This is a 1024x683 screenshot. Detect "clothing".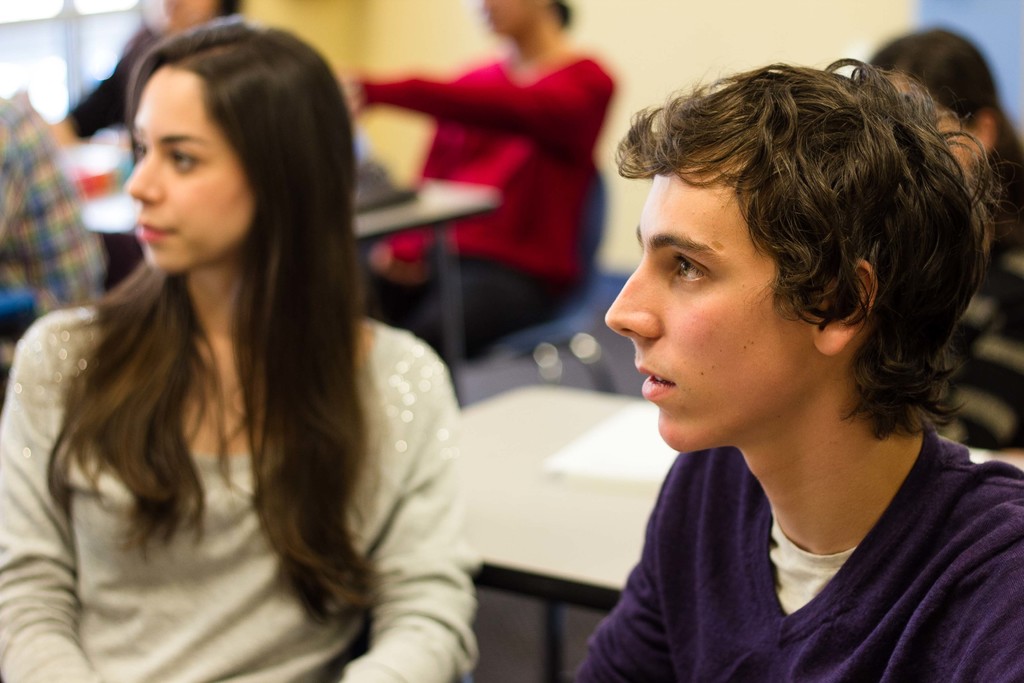
<region>0, 86, 98, 308</region>.
